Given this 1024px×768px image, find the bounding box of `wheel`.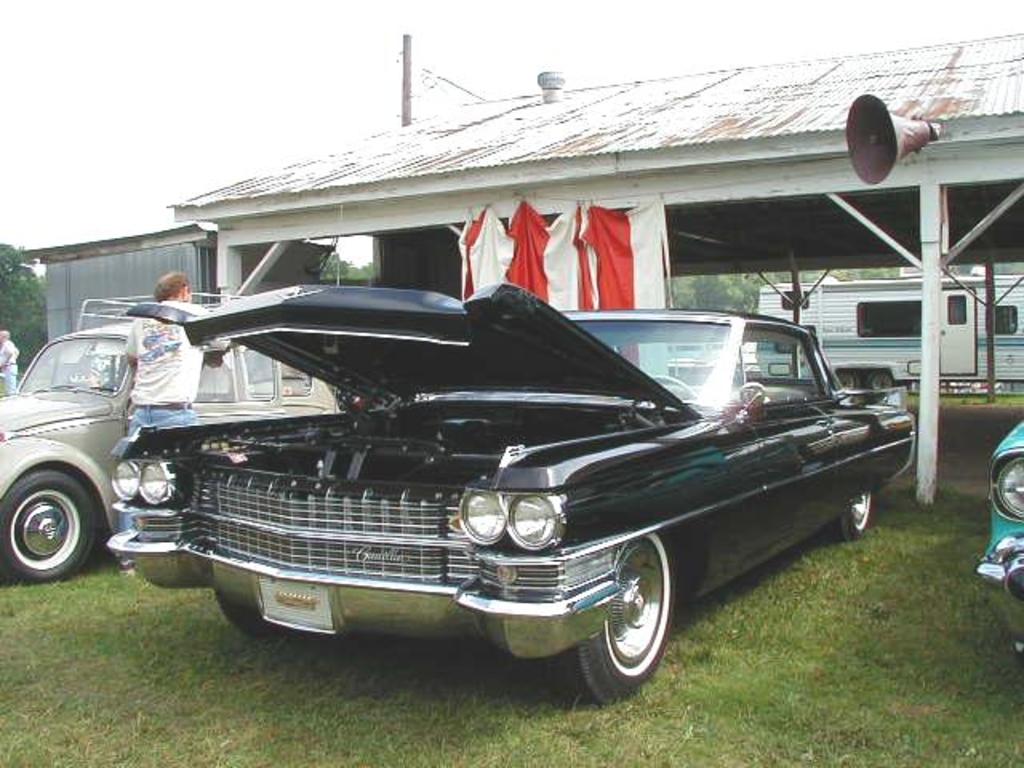
[x1=544, y1=538, x2=675, y2=704].
